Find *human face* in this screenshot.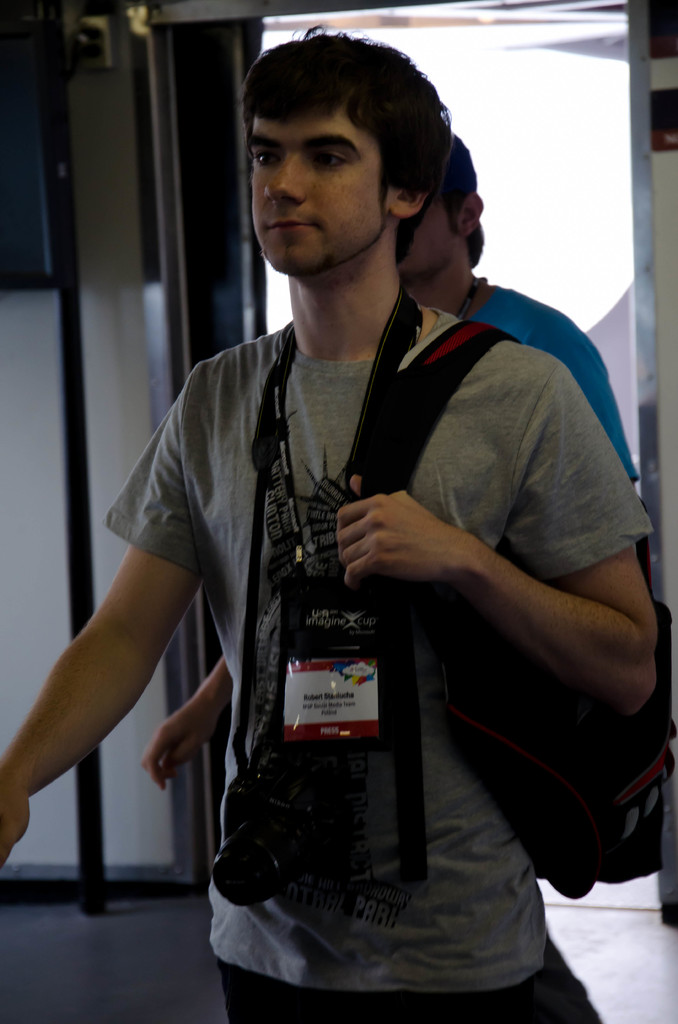
The bounding box for *human face* is bbox=[404, 190, 464, 276].
